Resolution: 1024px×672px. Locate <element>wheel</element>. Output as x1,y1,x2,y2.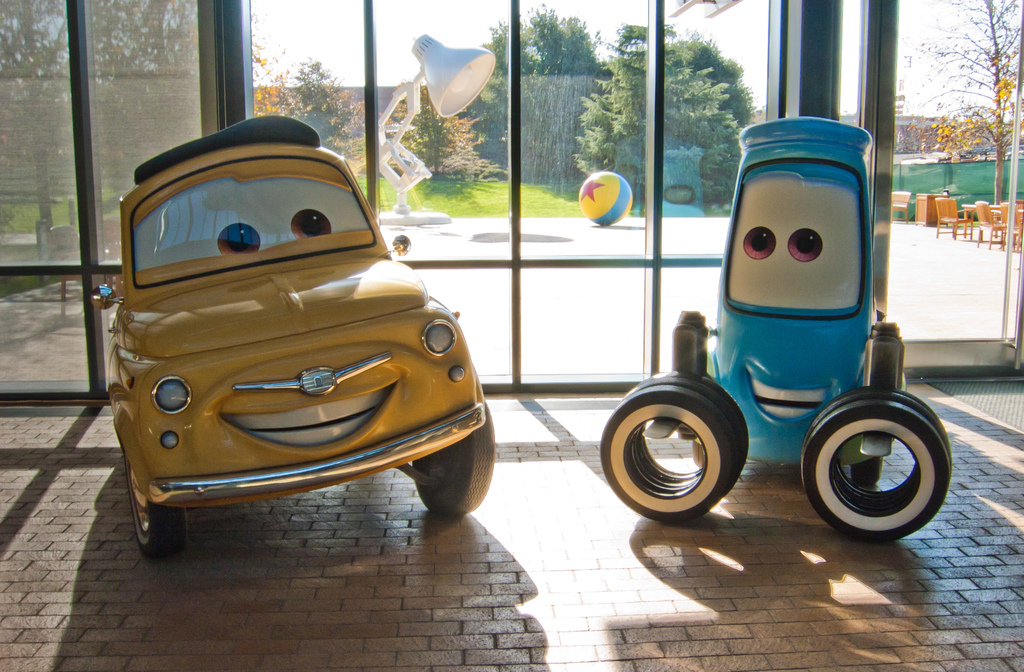
123,446,186,555.
